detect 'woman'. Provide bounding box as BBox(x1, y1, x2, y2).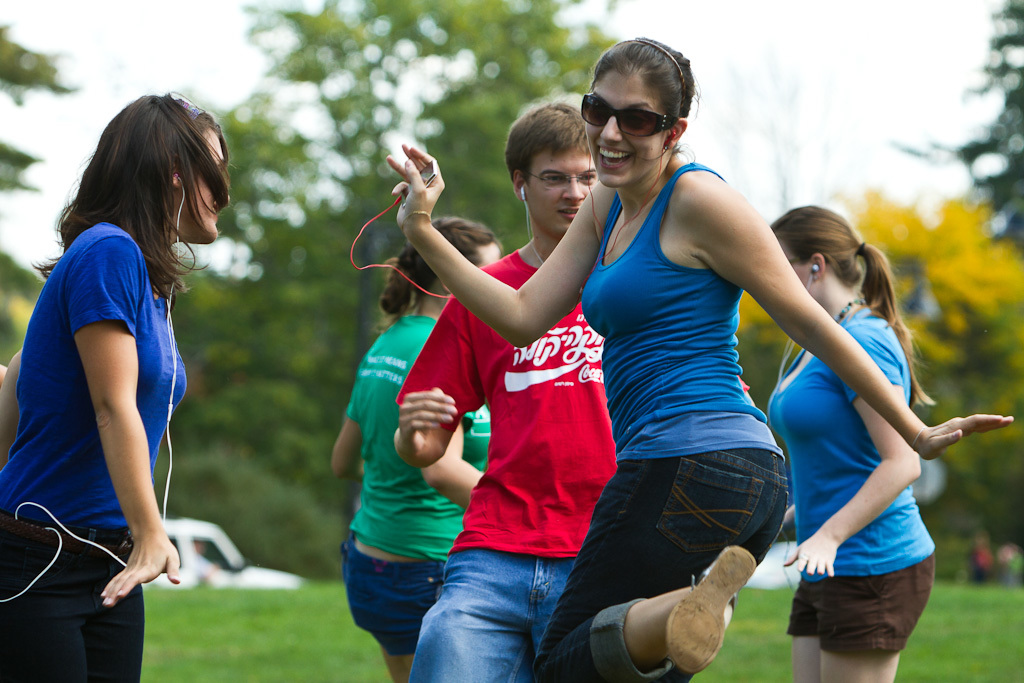
BBox(6, 76, 232, 674).
